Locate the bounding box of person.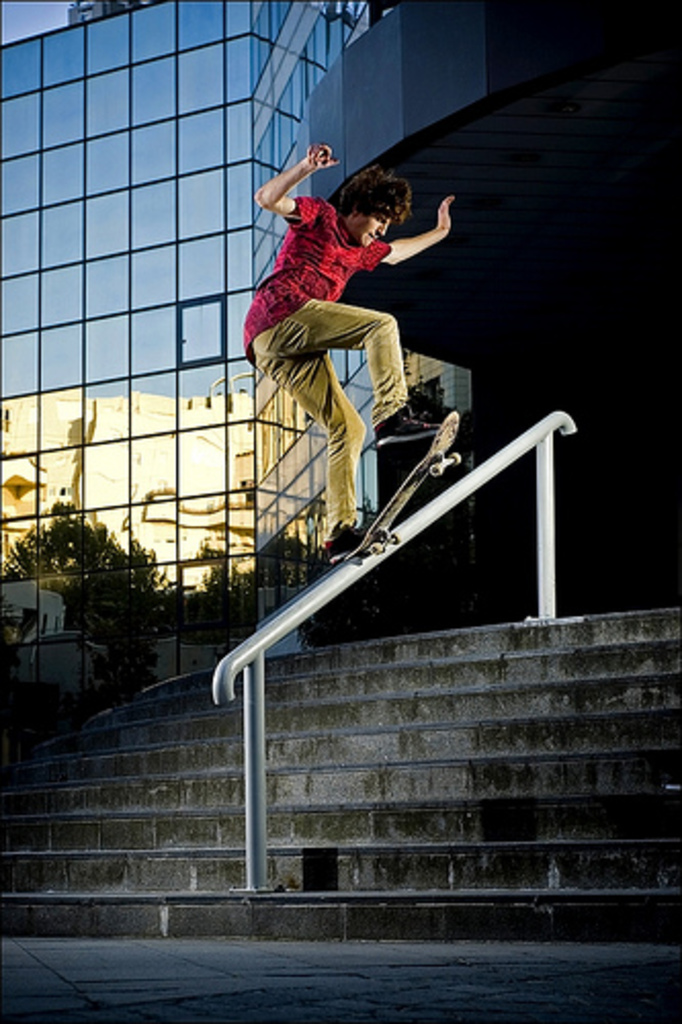
Bounding box: bbox=[215, 150, 446, 473].
